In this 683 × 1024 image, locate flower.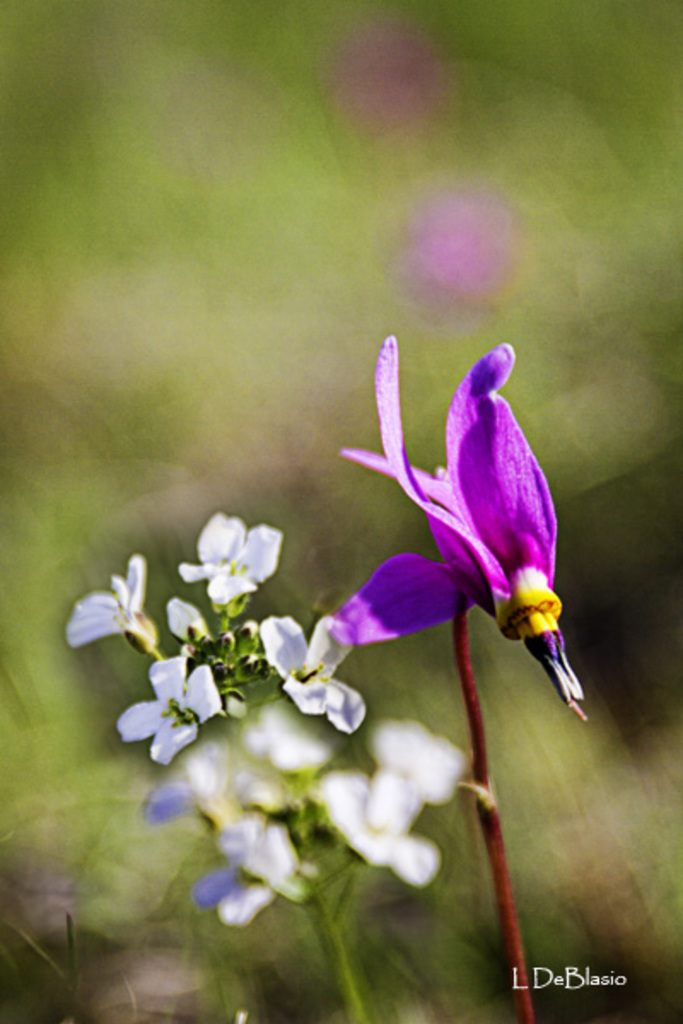
Bounding box: Rect(330, 328, 586, 729).
